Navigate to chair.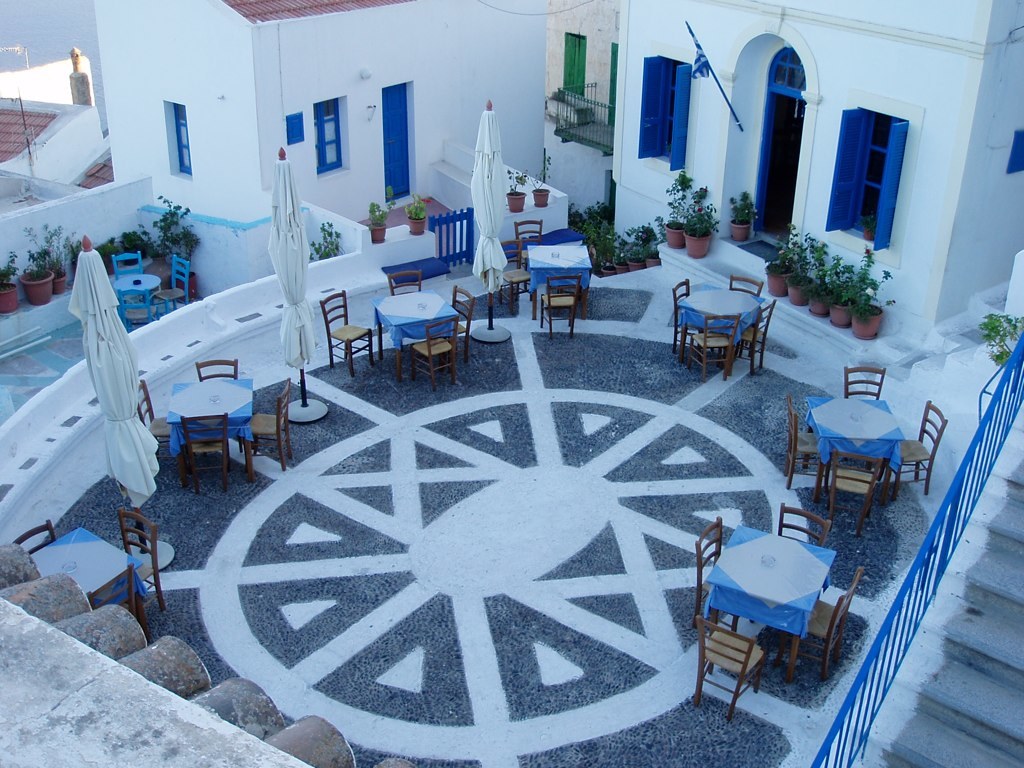
Navigation target: (189,353,240,379).
